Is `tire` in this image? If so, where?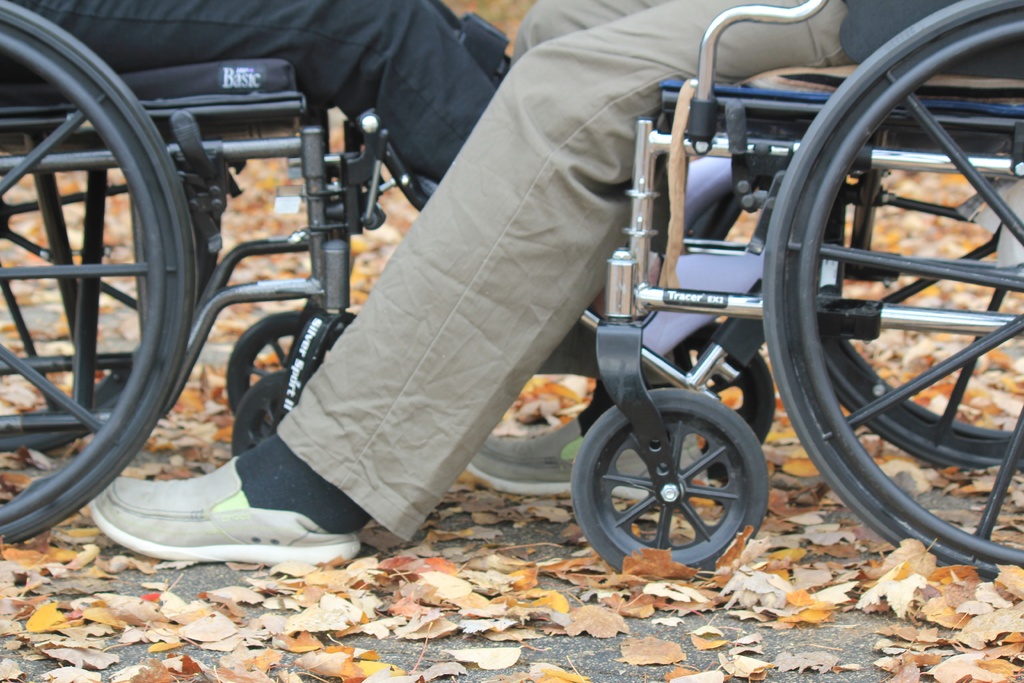
Yes, at [234,297,351,425].
